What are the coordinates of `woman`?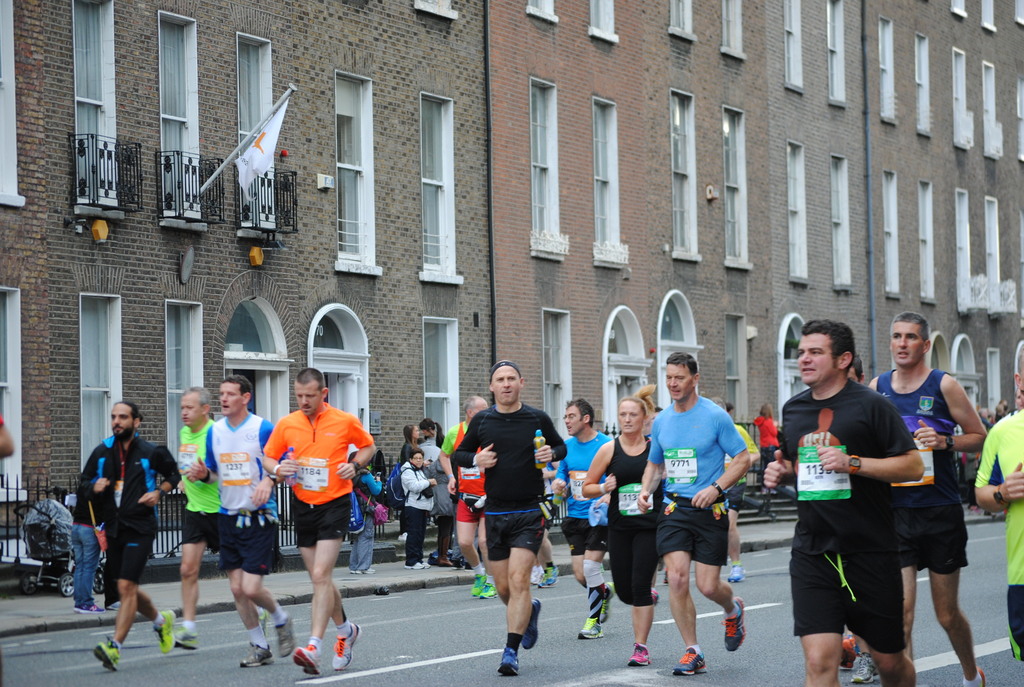
(420,416,446,446).
